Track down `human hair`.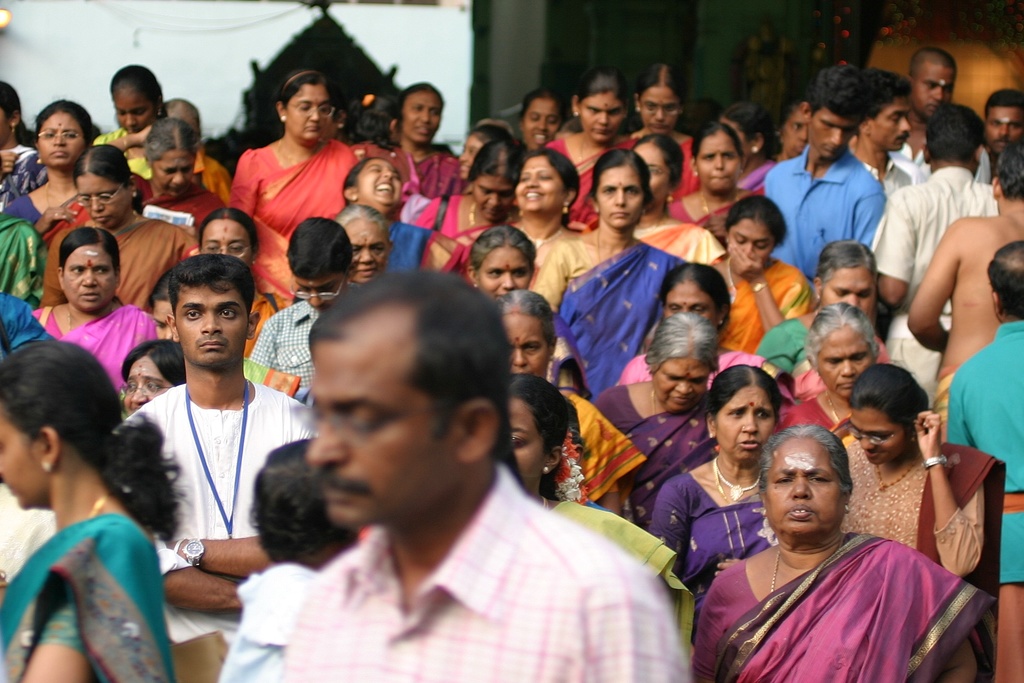
Tracked to detection(396, 78, 441, 123).
